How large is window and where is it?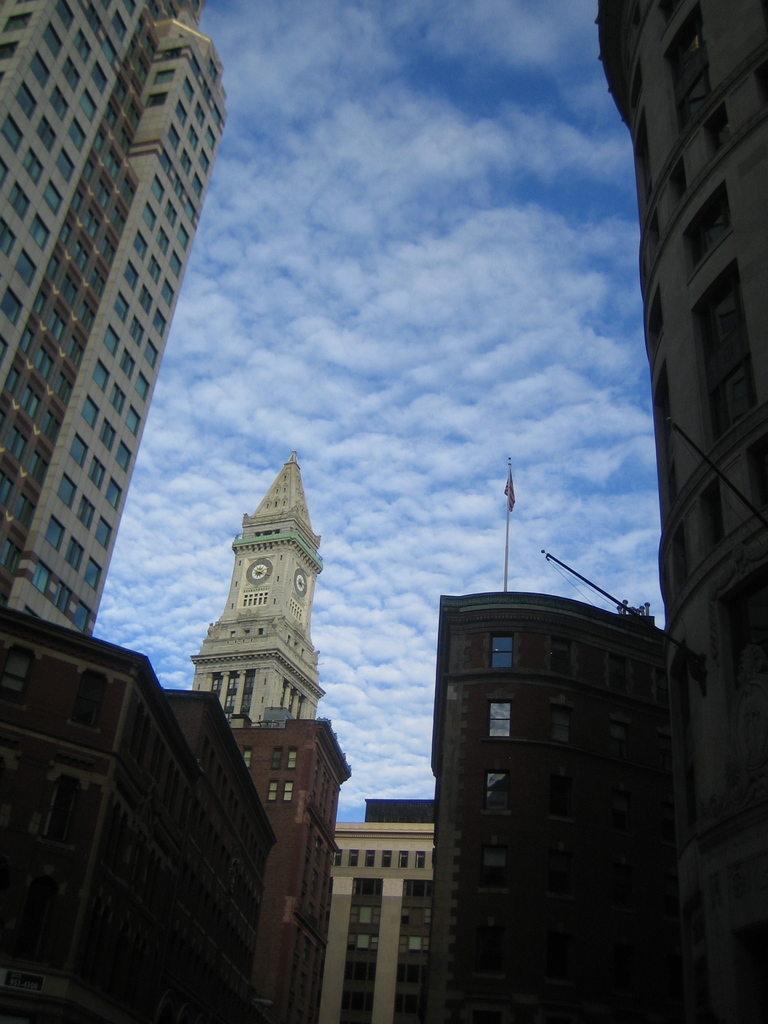
Bounding box: BBox(547, 692, 571, 743).
